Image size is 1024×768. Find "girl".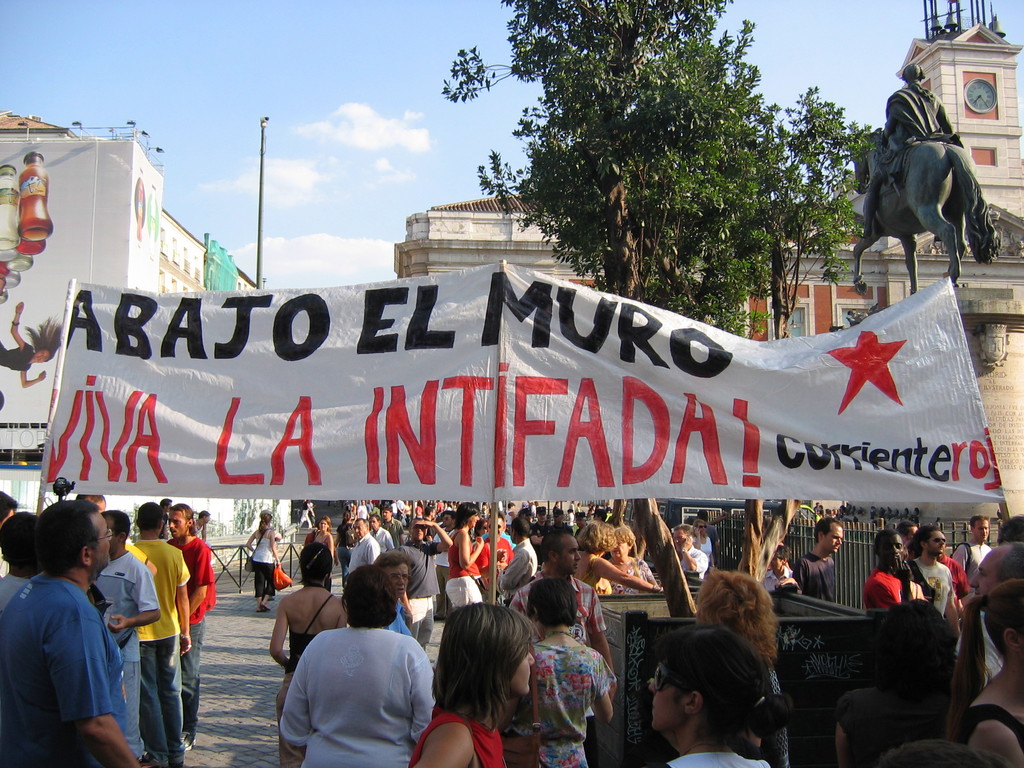
<box>650,620,788,767</box>.
